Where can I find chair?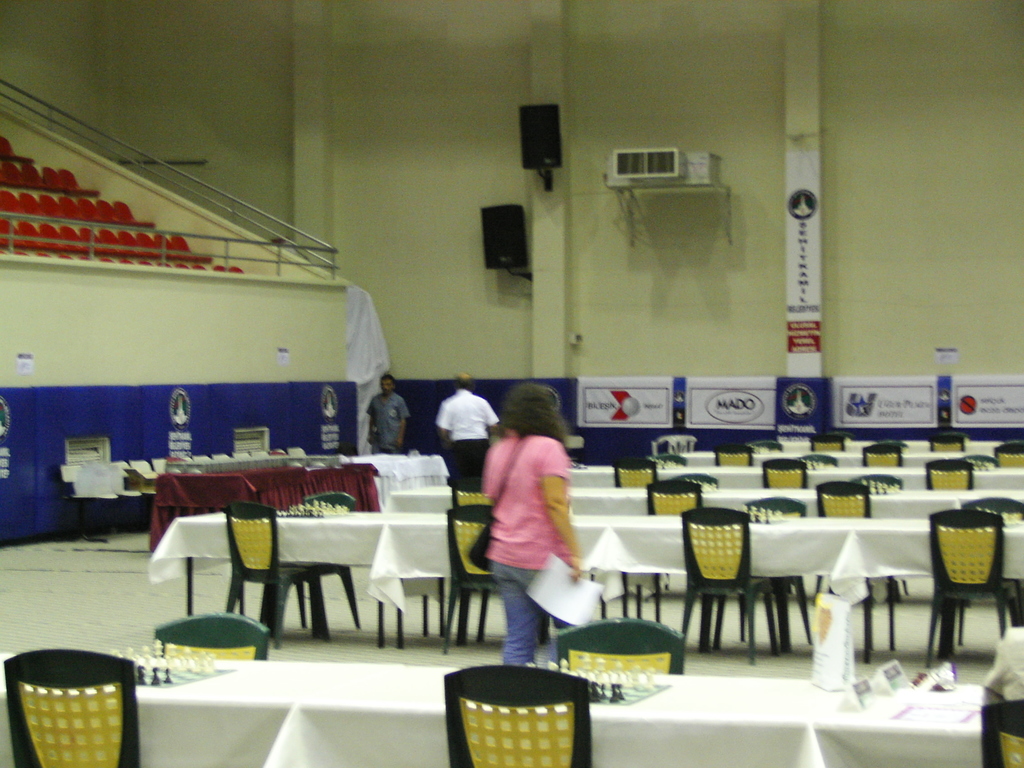
You can find it at {"left": 968, "top": 452, "right": 996, "bottom": 468}.
